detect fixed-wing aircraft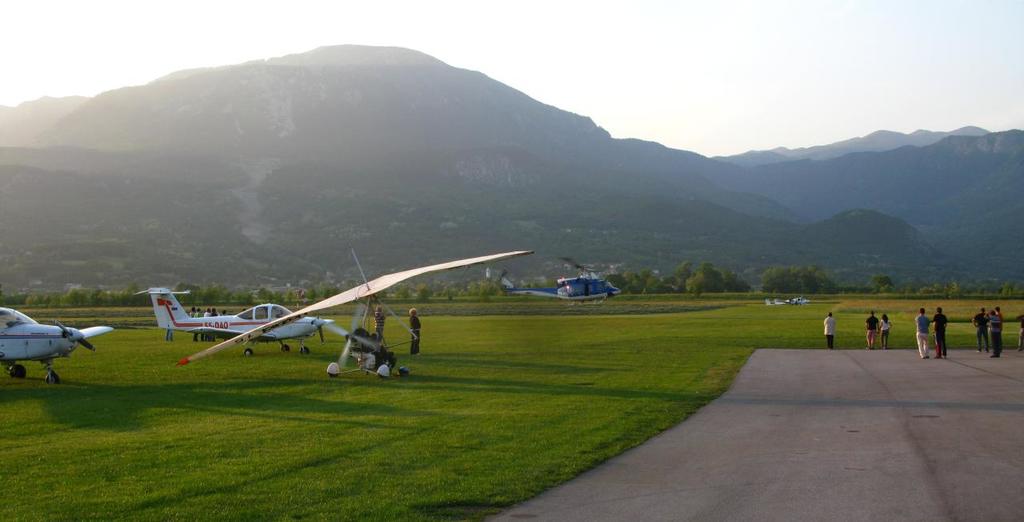
[left=131, top=287, right=350, bottom=358]
